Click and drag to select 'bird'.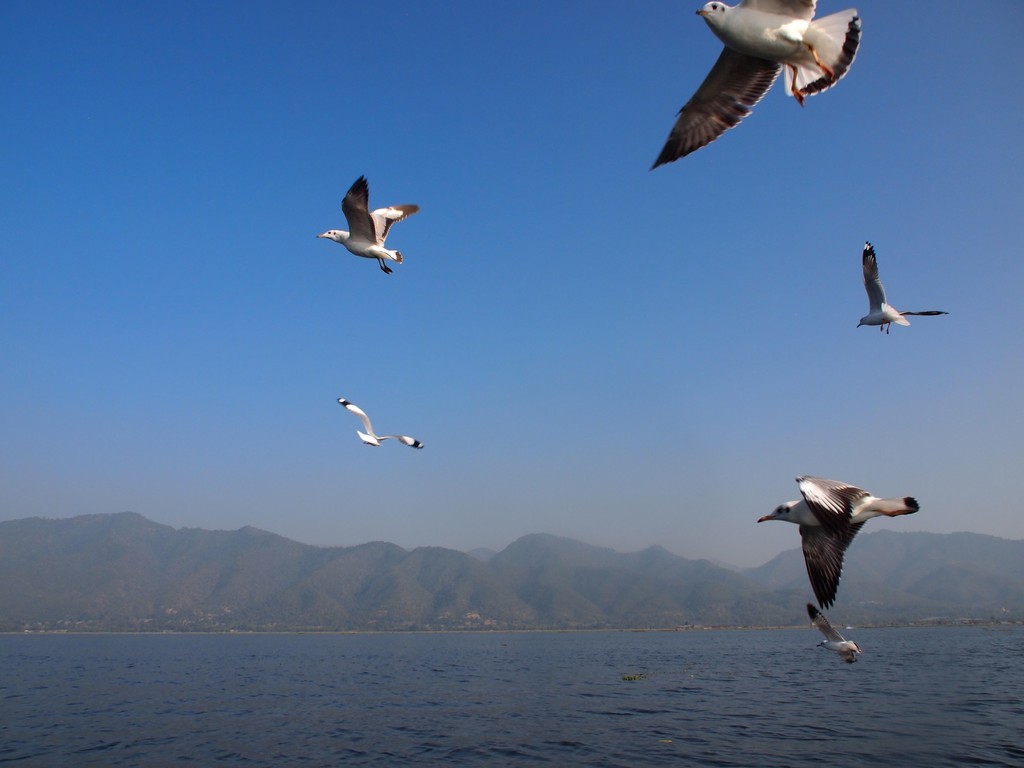
Selection: 650,0,868,175.
